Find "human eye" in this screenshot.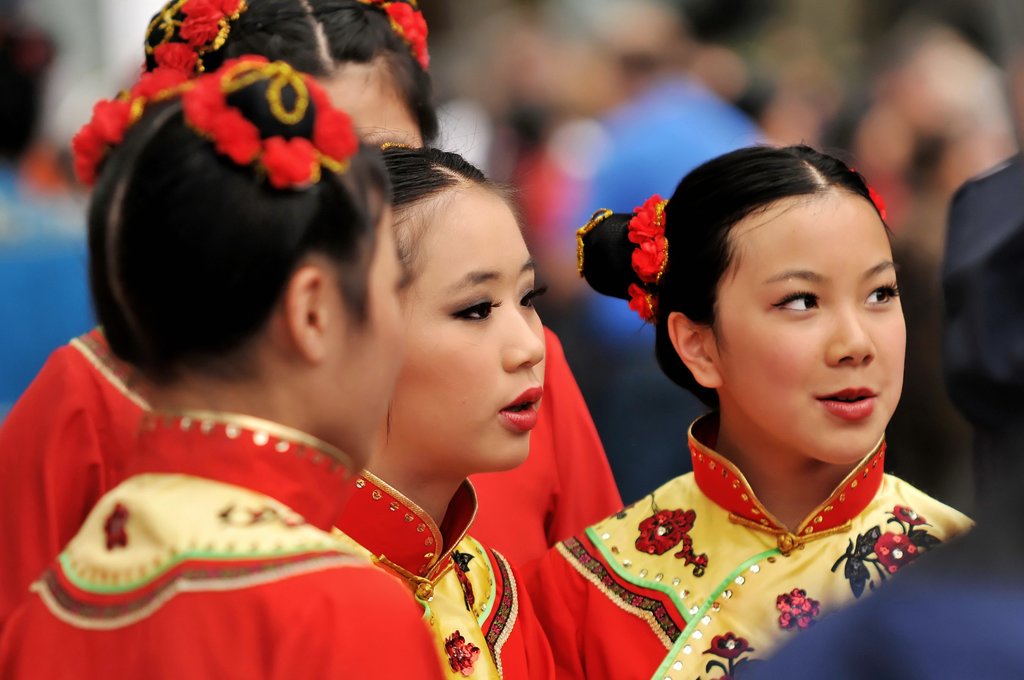
The bounding box for "human eye" is [768, 290, 823, 318].
